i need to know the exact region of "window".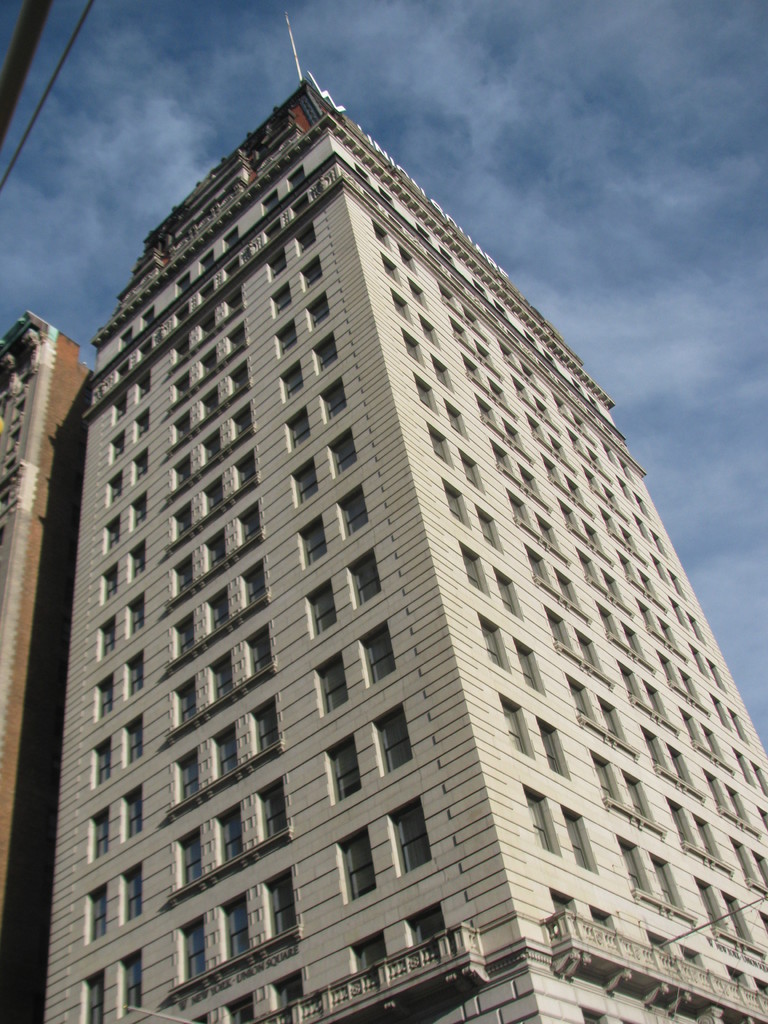
Region: detection(196, 308, 219, 333).
